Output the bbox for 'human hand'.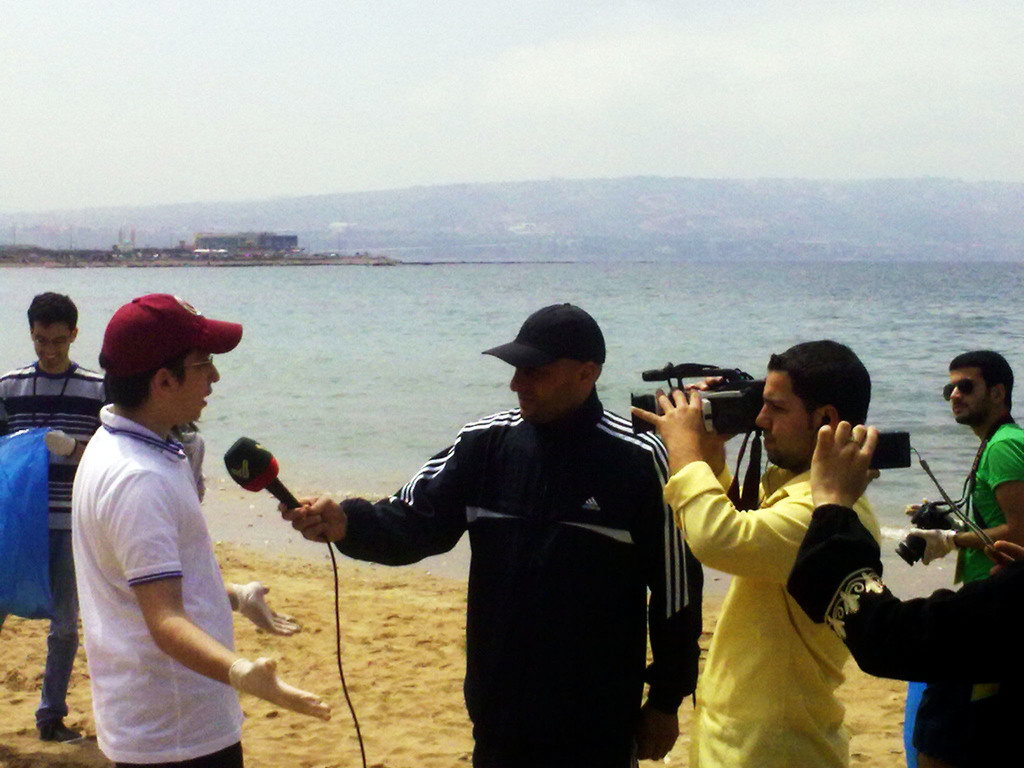
bbox=(683, 376, 724, 446).
